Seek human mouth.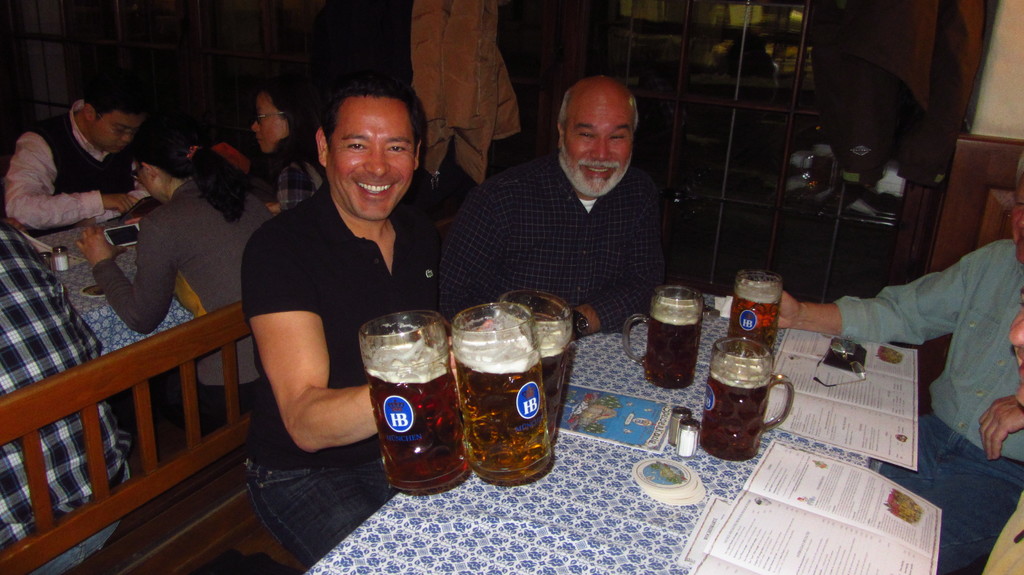
[579,161,615,182].
